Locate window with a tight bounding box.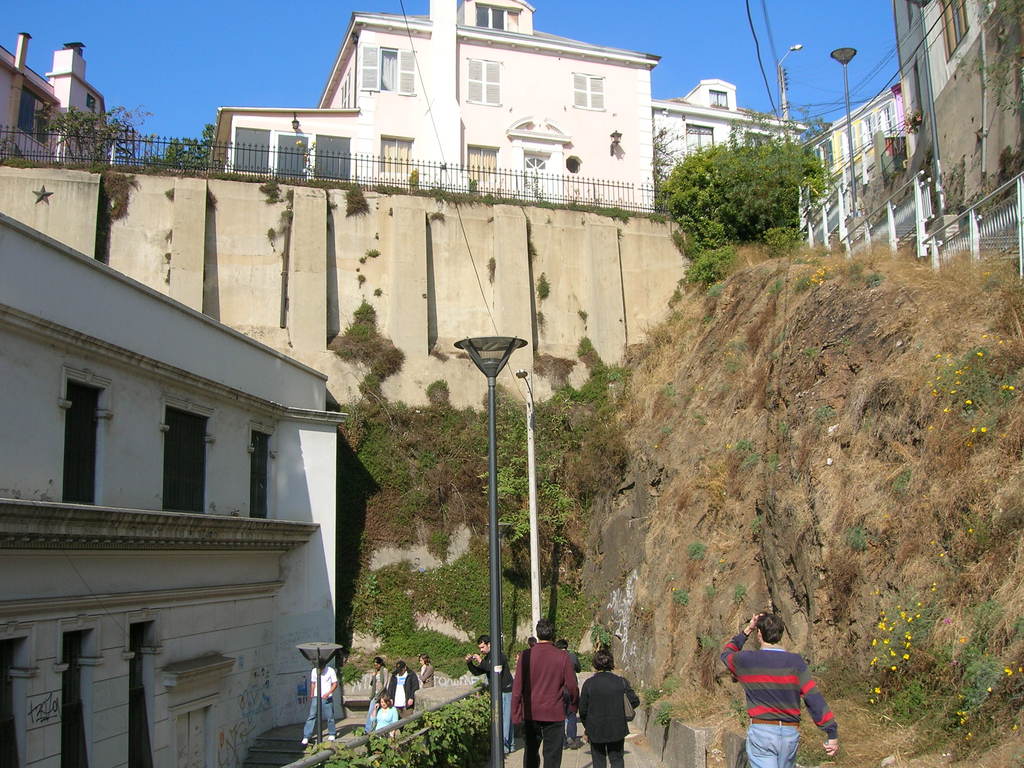
471/2/507/36.
